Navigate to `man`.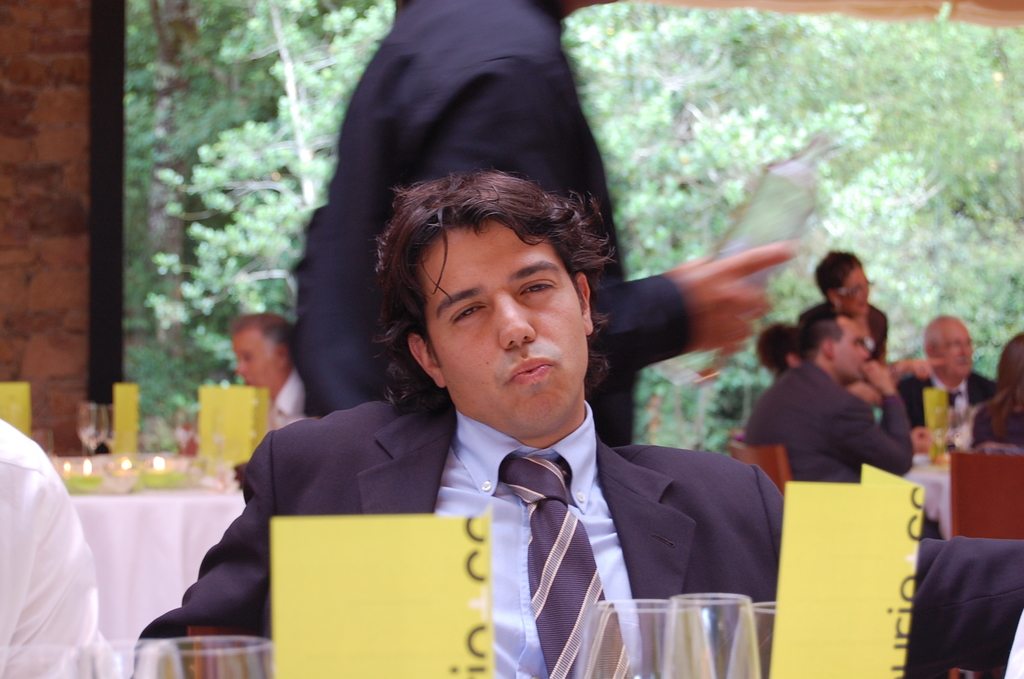
Navigation target: (170, 302, 308, 455).
